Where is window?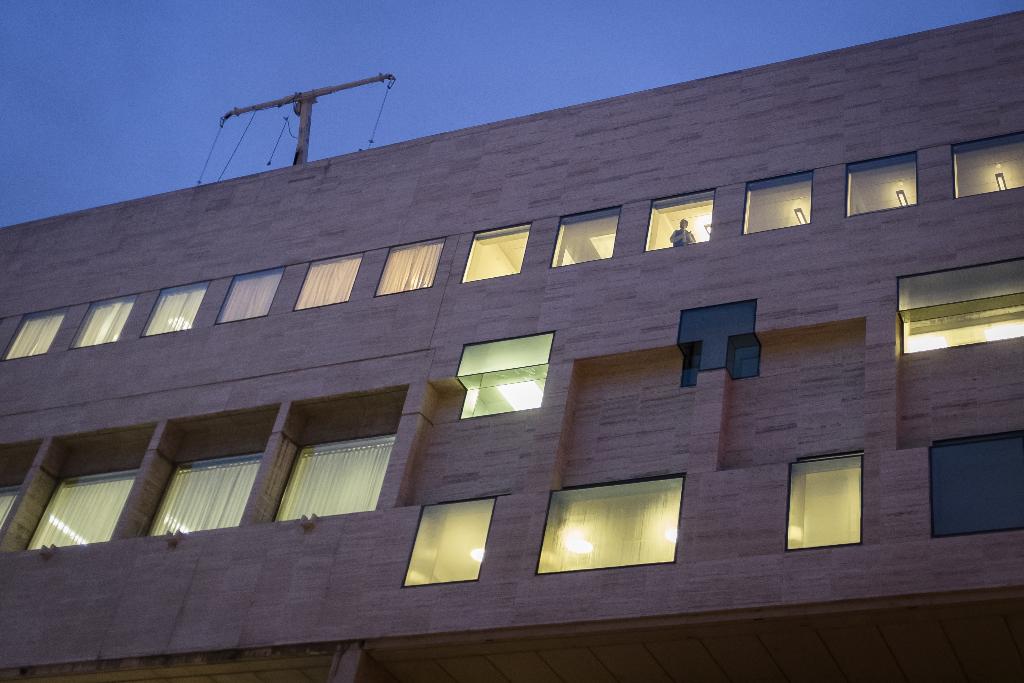
bbox(739, 173, 813, 237).
